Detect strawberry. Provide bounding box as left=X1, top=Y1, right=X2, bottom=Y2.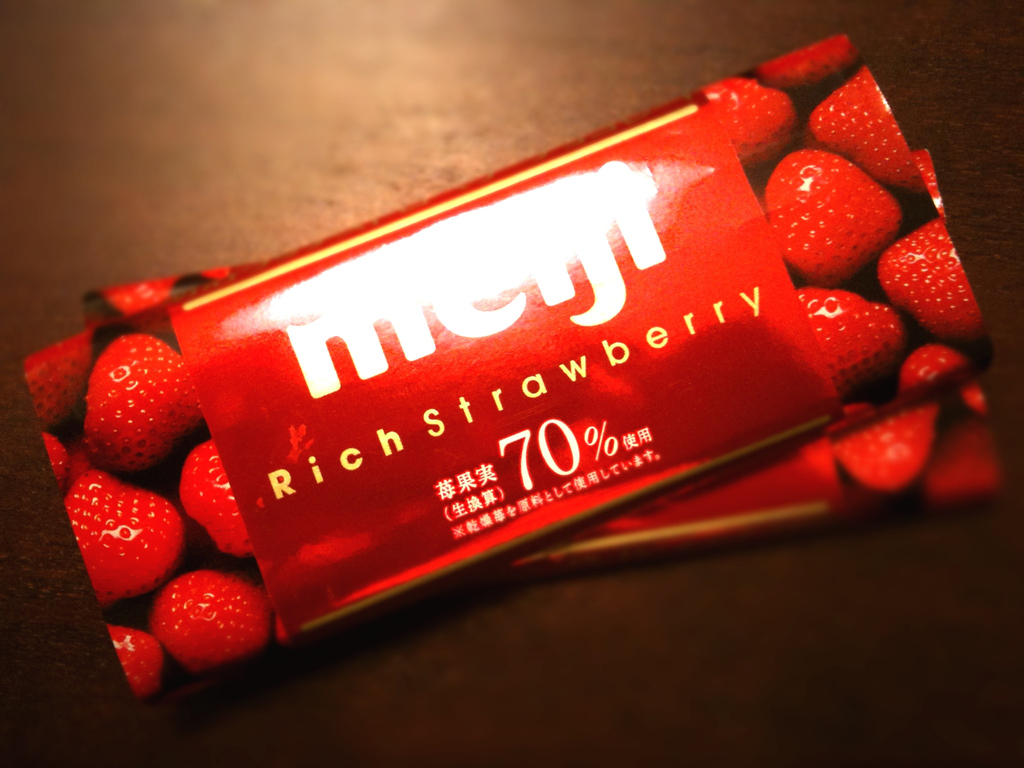
left=799, top=65, right=925, bottom=213.
